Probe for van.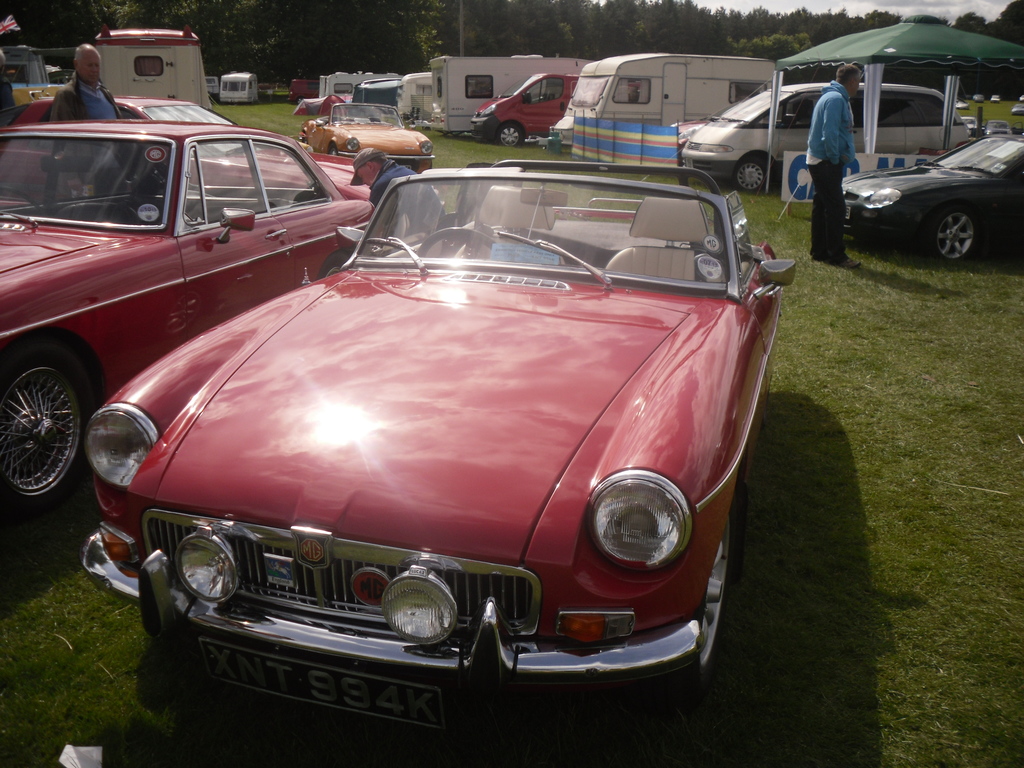
Probe result: (287,78,320,104).
